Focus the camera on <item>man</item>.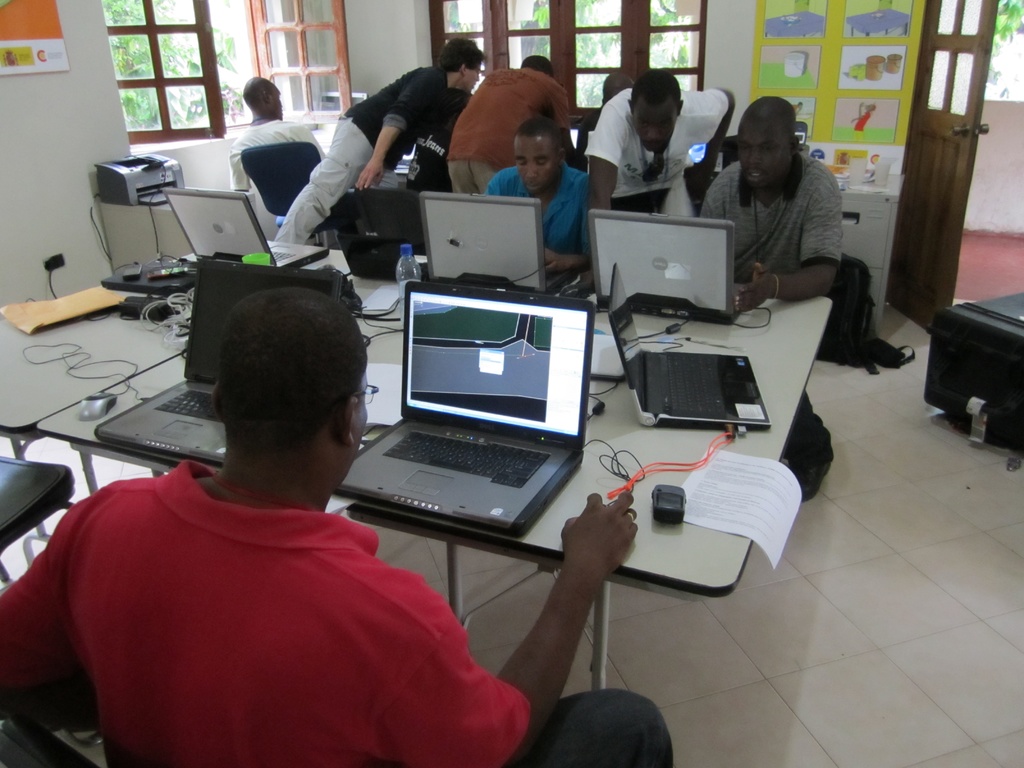
Focus region: {"left": 488, "top": 122, "right": 589, "bottom": 273}.
